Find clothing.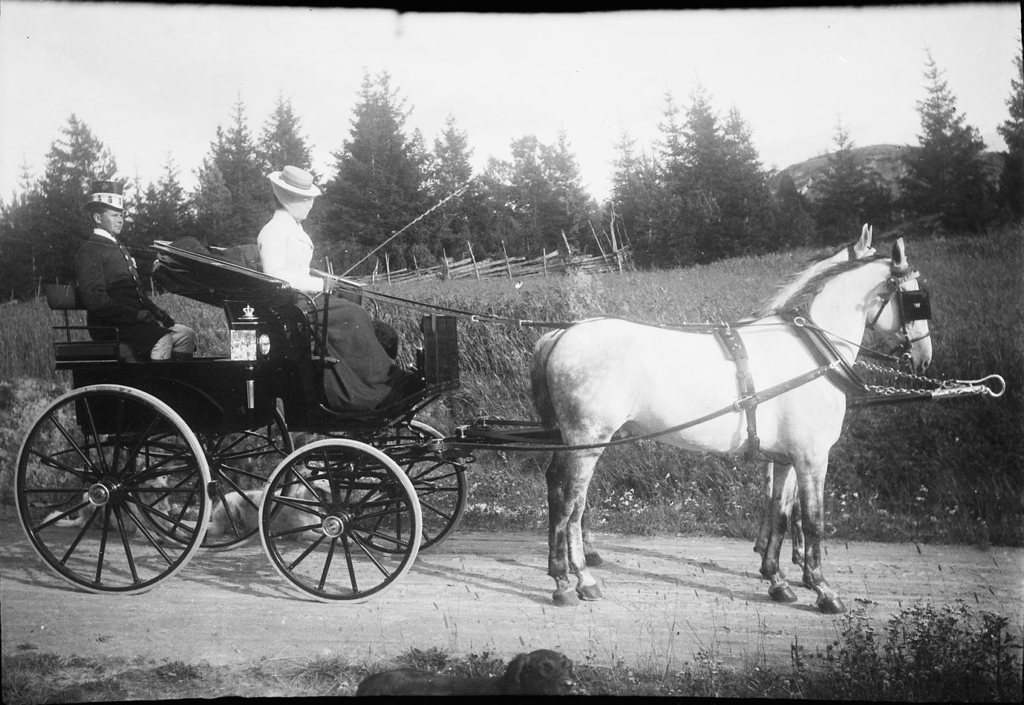
{"x1": 250, "y1": 206, "x2": 412, "y2": 406}.
